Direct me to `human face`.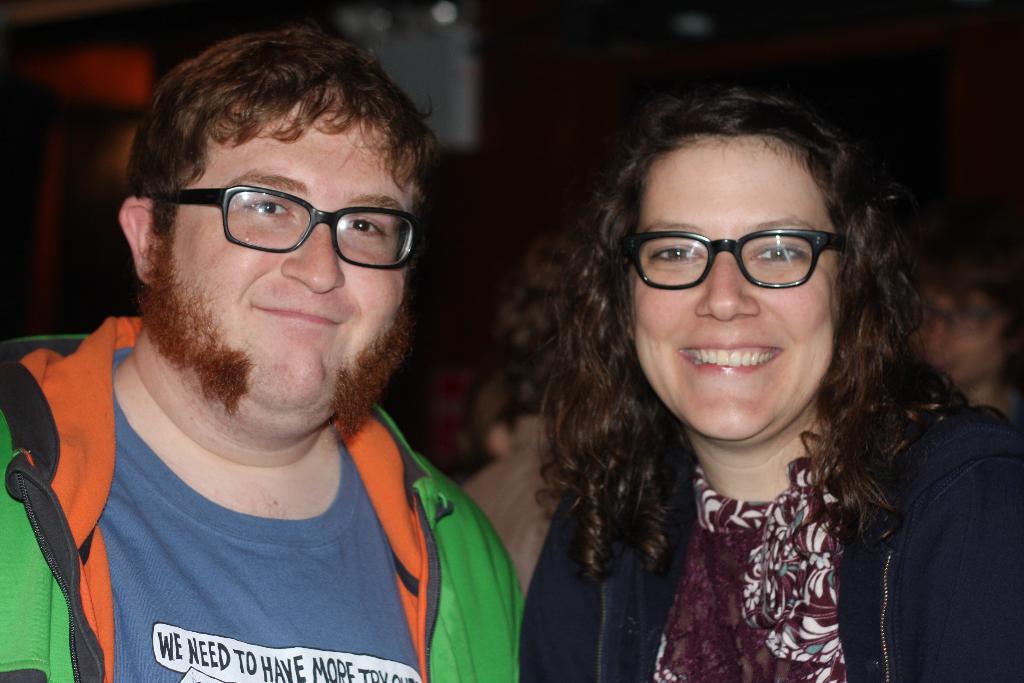
Direction: crop(172, 101, 404, 409).
